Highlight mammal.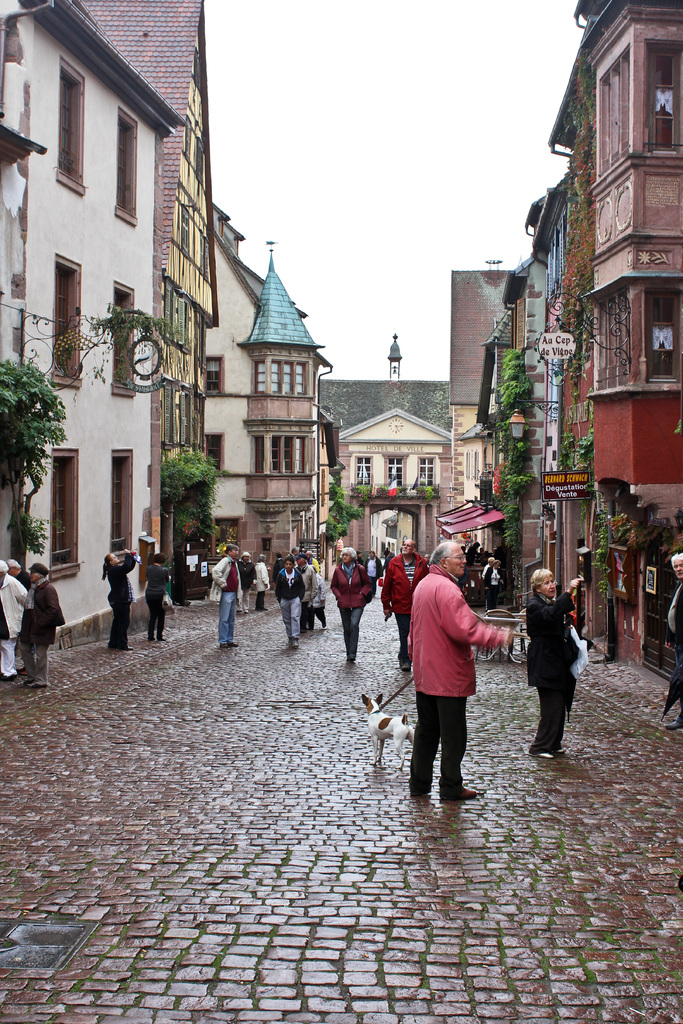
Highlighted region: box(99, 544, 140, 649).
